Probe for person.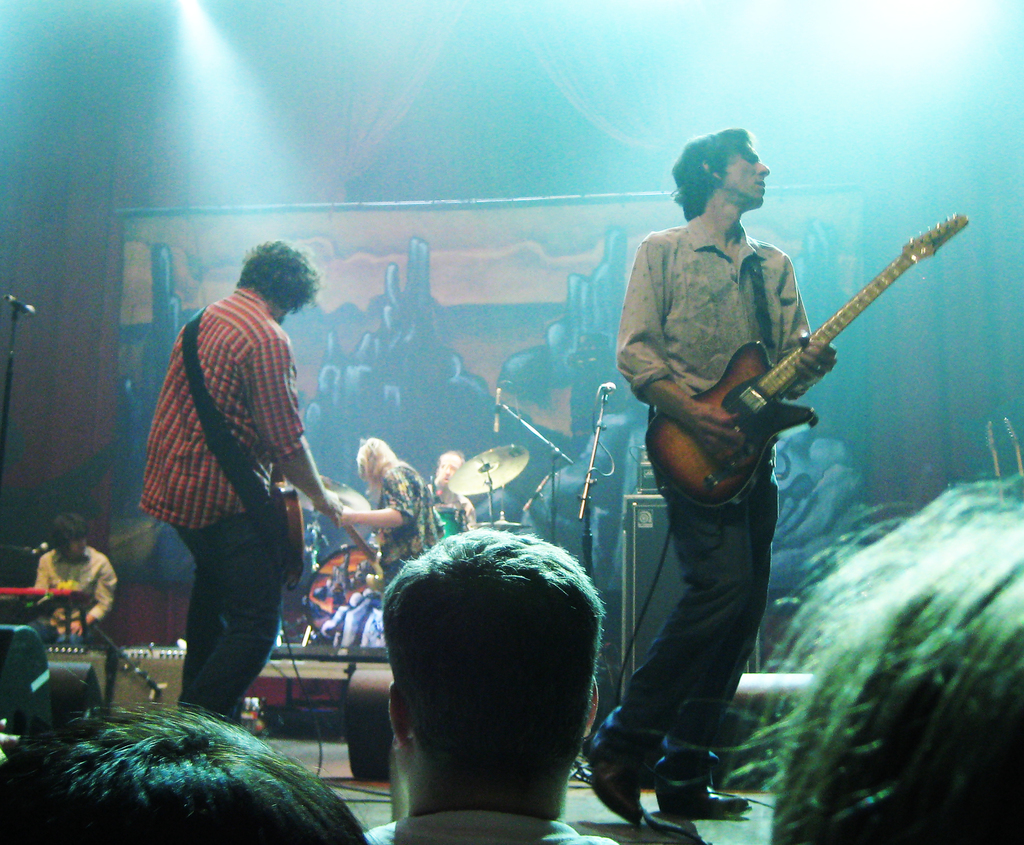
Probe result: locate(422, 446, 474, 539).
